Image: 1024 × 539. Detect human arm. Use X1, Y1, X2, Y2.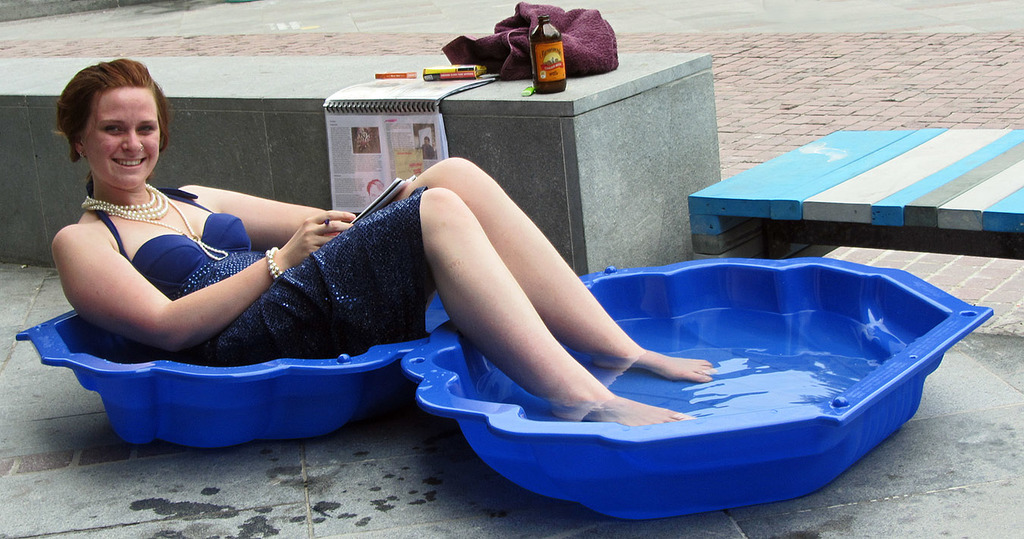
76, 199, 304, 339.
